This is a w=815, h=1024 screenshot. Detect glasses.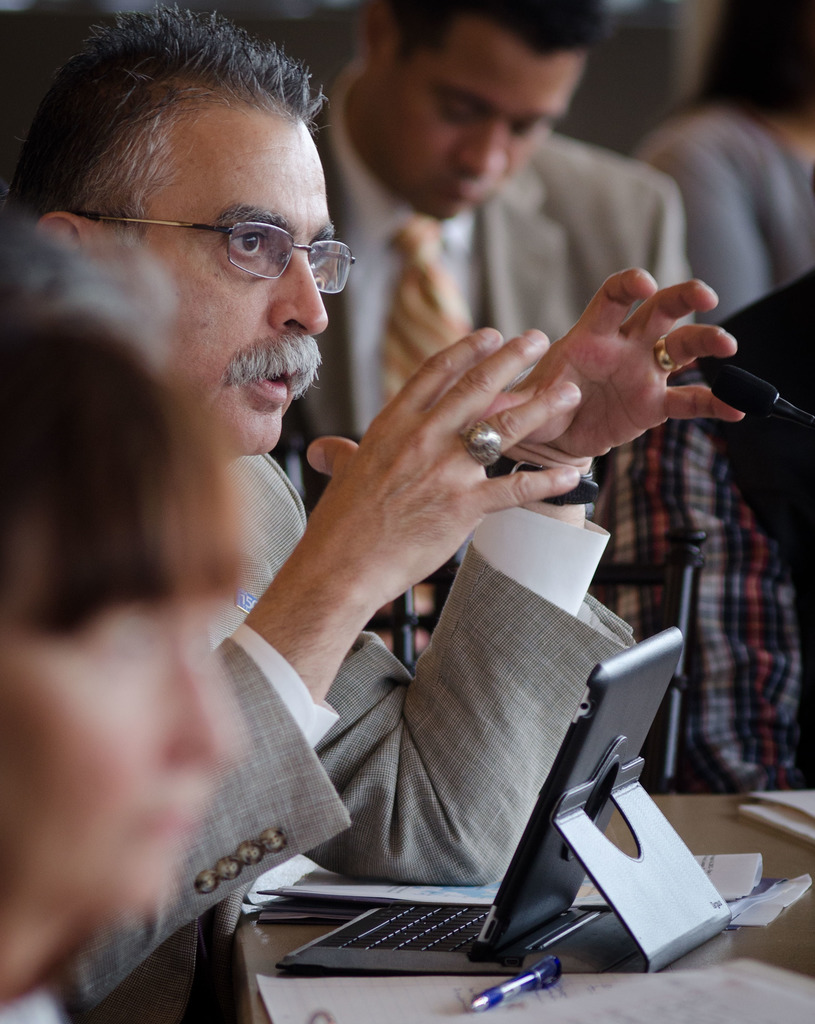
(left=84, top=186, right=361, bottom=275).
